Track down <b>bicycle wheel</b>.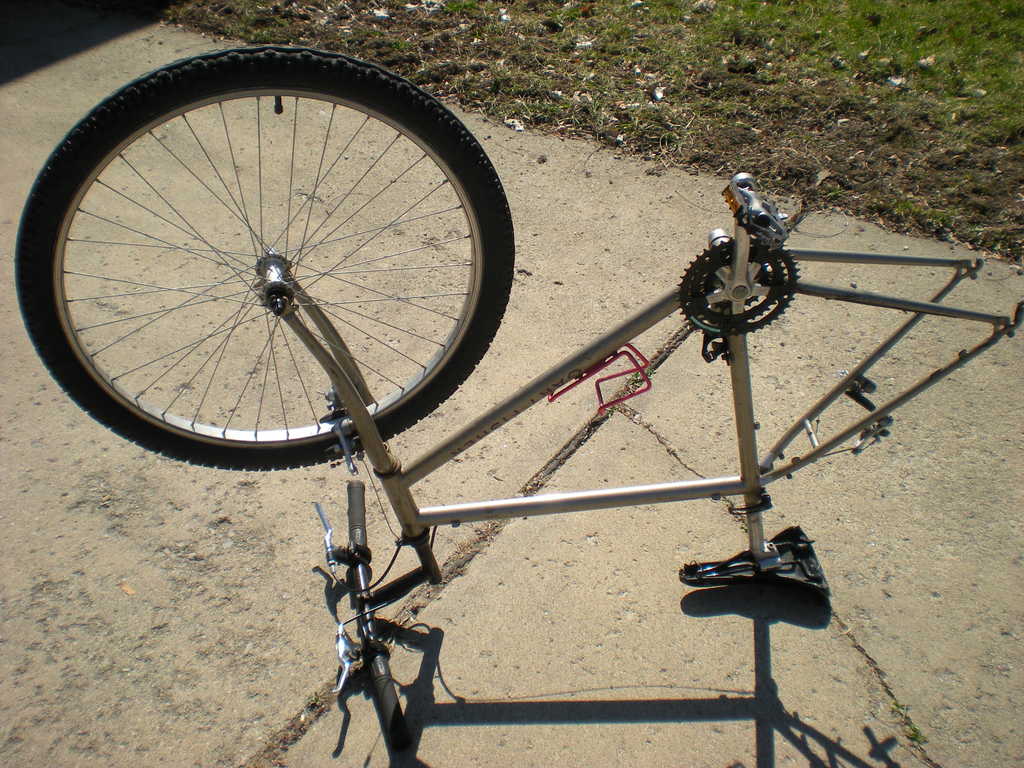
Tracked to (34, 65, 515, 487).
